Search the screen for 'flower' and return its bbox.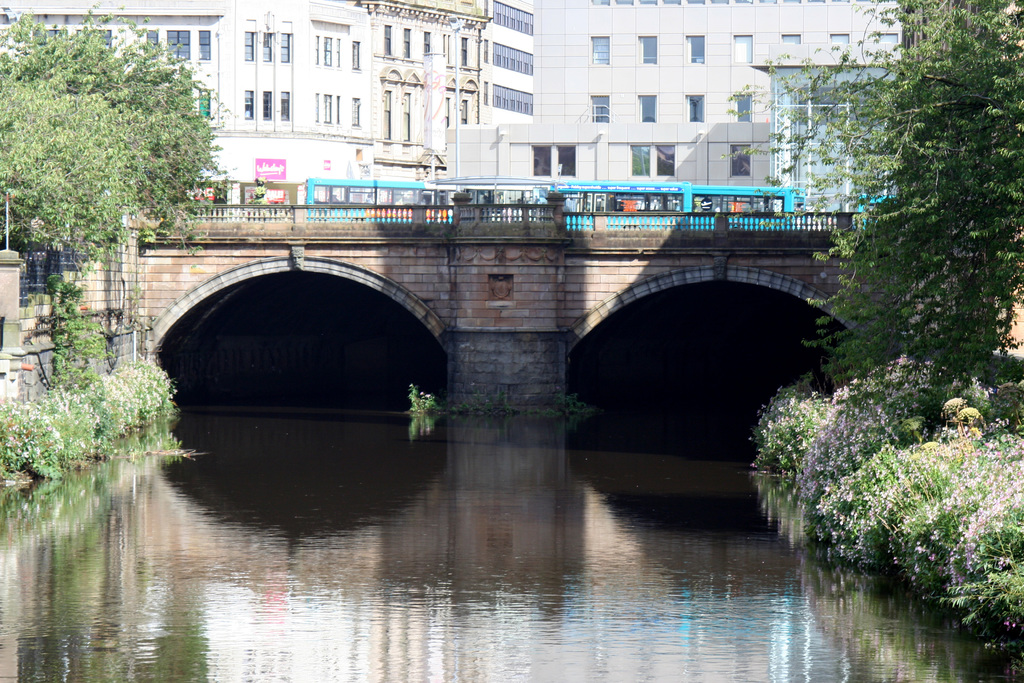
Found: [982,471,1002,500].
